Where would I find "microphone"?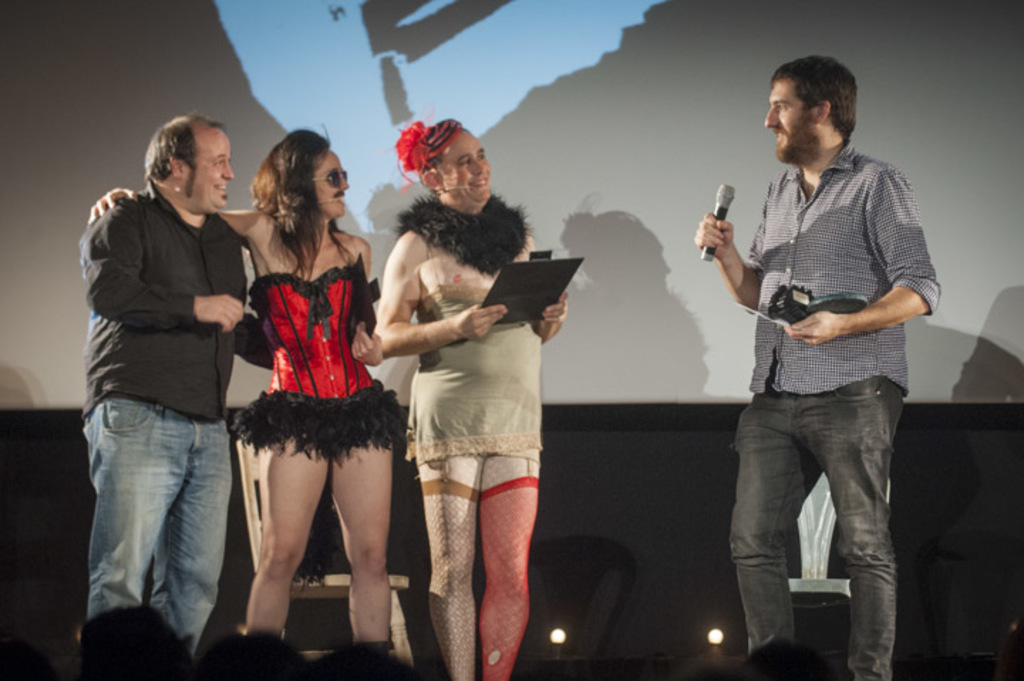
At [691,188,771,256].
